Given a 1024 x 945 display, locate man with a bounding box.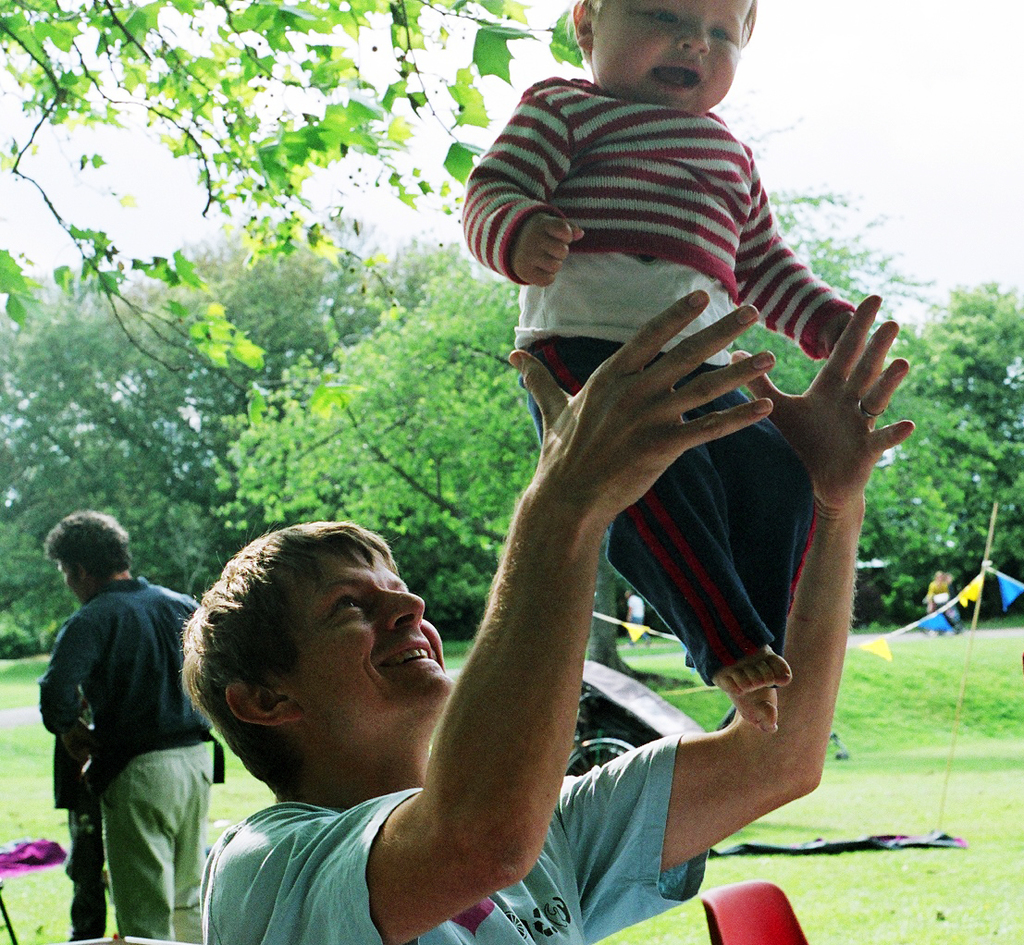
Located: <box>35,501,219,936</box>.
